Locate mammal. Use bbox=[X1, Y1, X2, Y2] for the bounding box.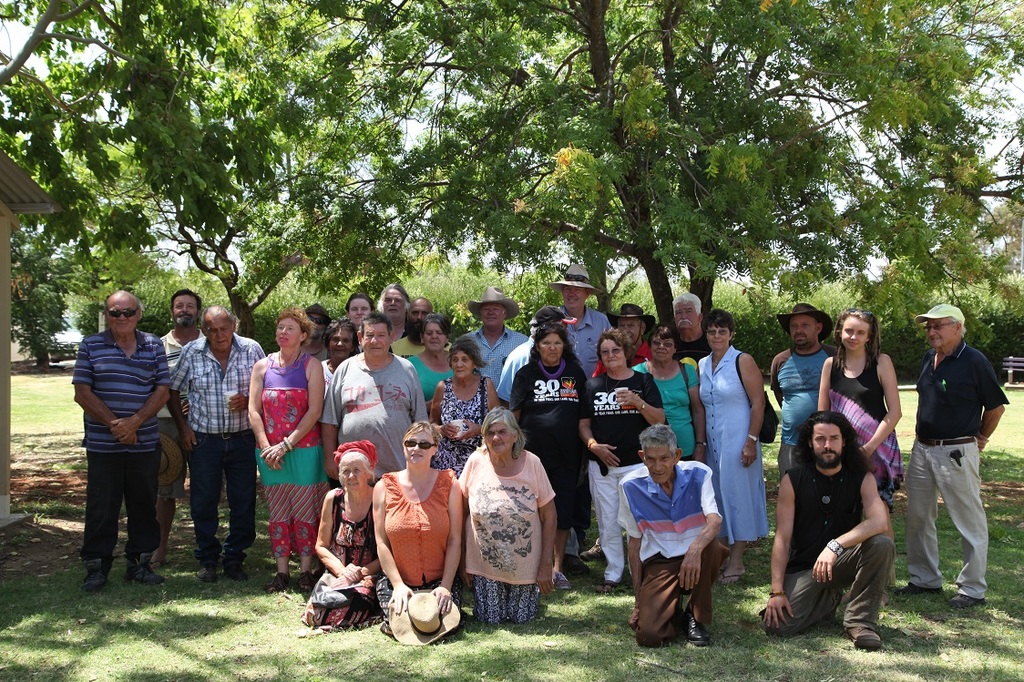
bbox=[369, 422, 467, 643].
